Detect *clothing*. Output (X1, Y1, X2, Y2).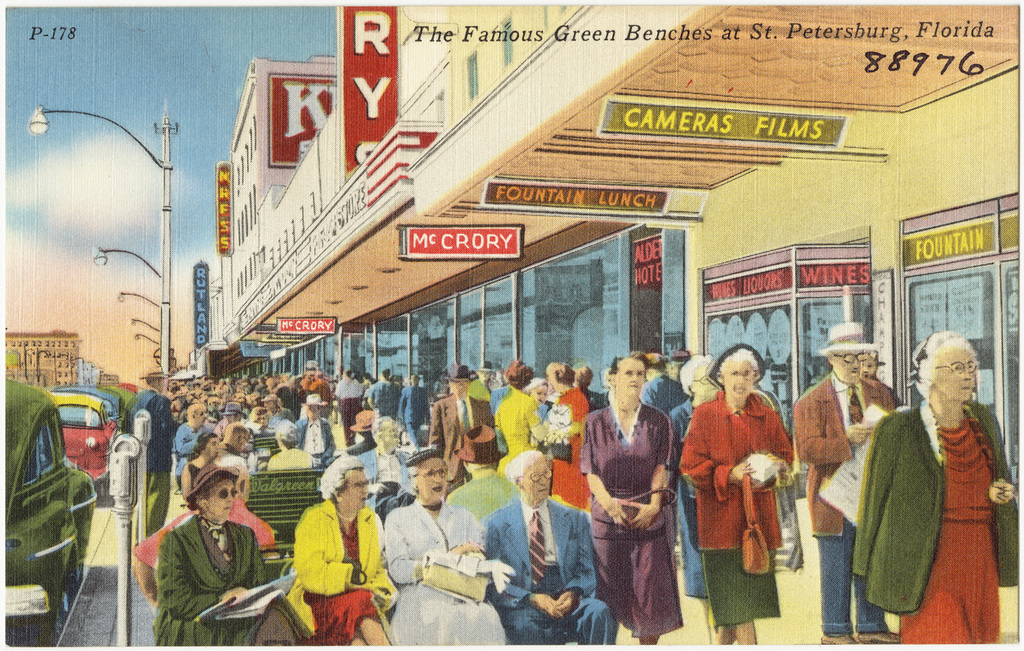
(275, 482, 380, 635).
